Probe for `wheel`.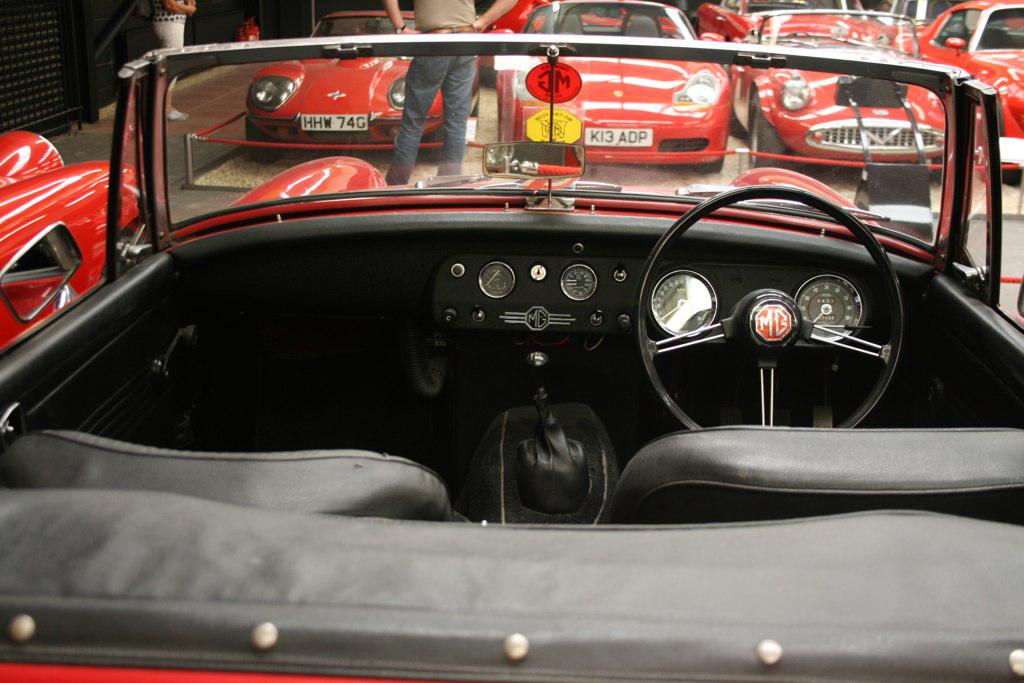
Probe result: bbox(695, 155, 728, 180).
